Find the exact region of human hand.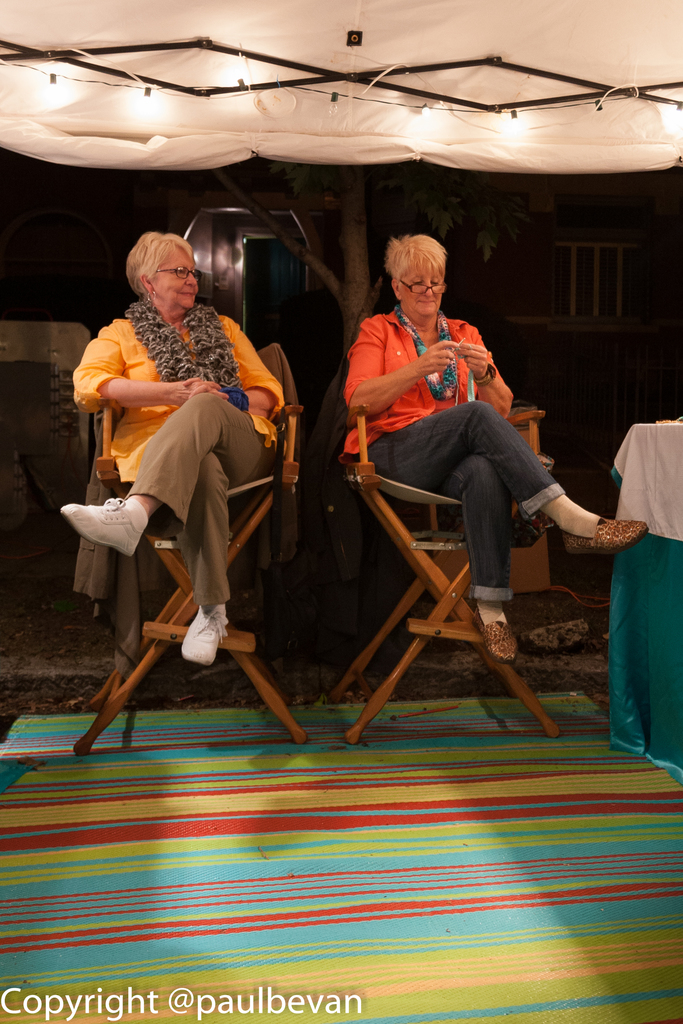
Exact region: crop(183, 376, 227, 402).
